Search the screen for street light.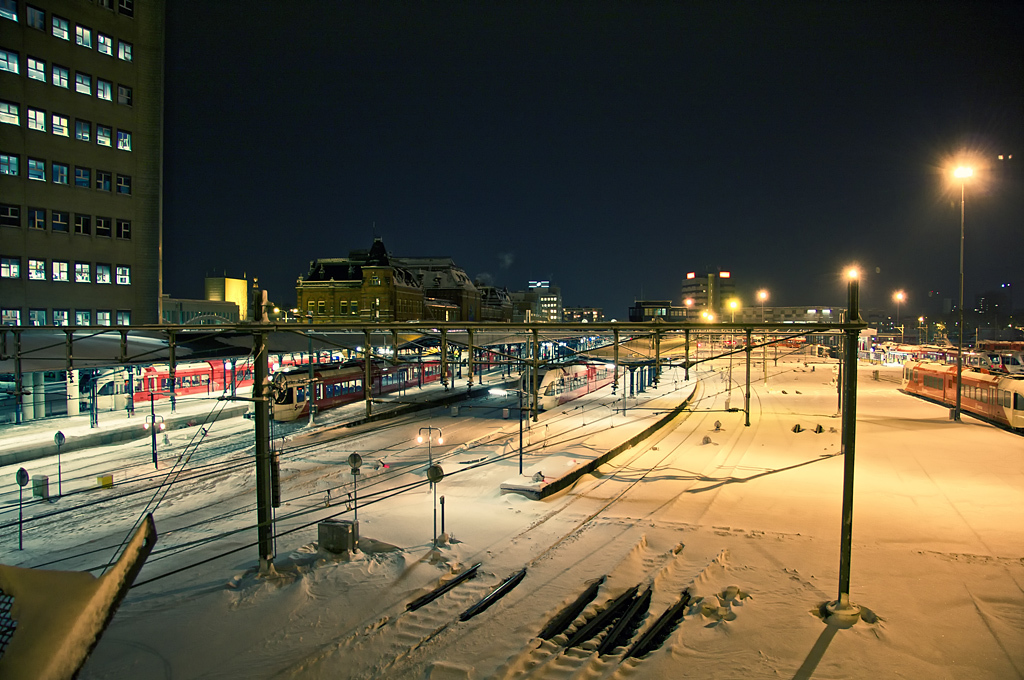
Found at bbox=(608, 320, 624, 399).
